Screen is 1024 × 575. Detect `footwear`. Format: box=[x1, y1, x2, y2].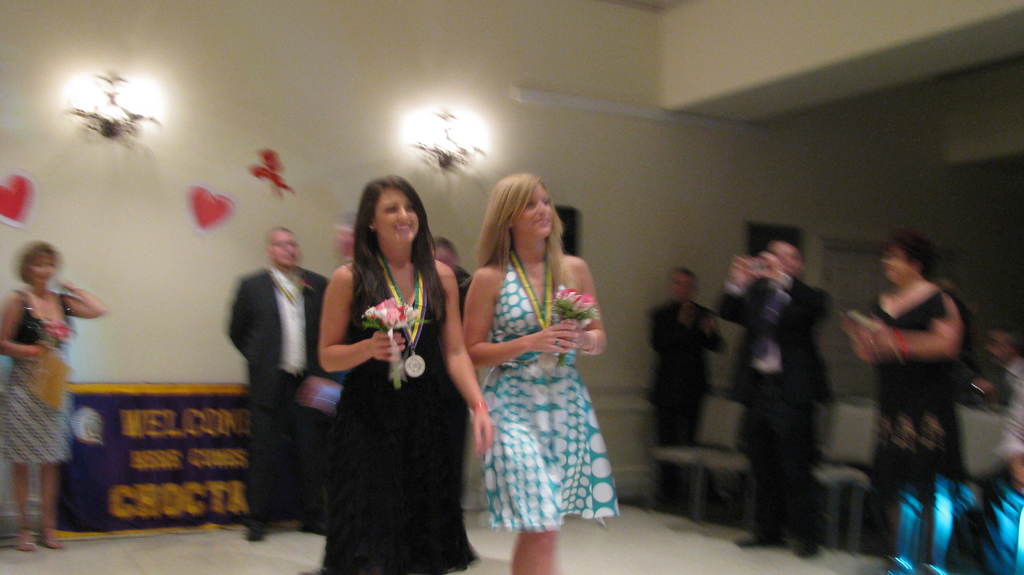
box=[15, 528, 34, 553].
